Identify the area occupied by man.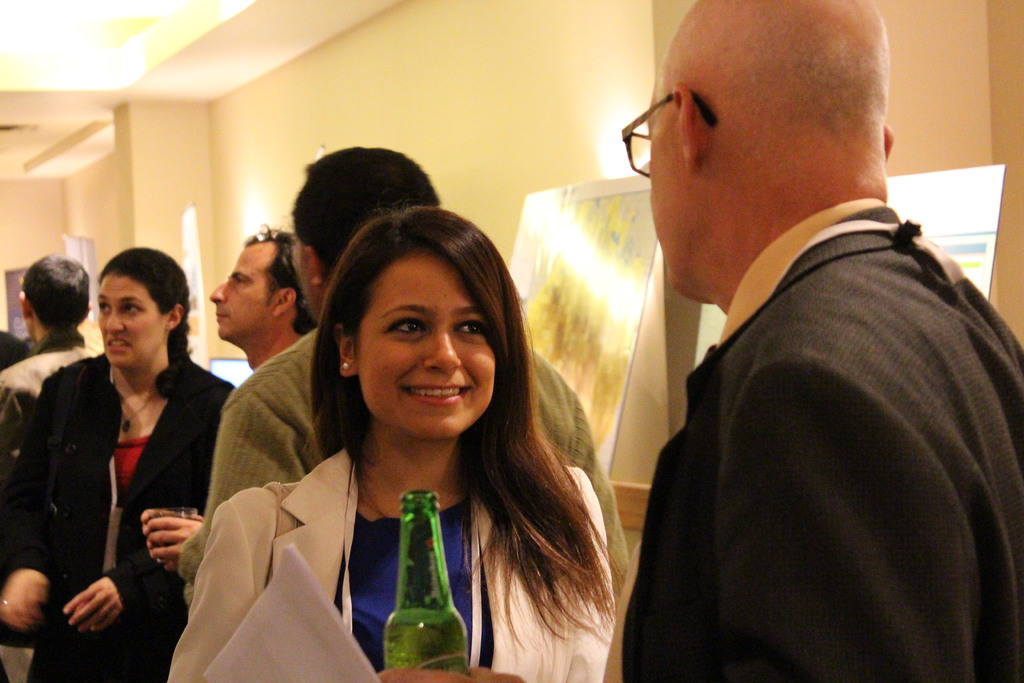
Area: 135,211,323,577.
